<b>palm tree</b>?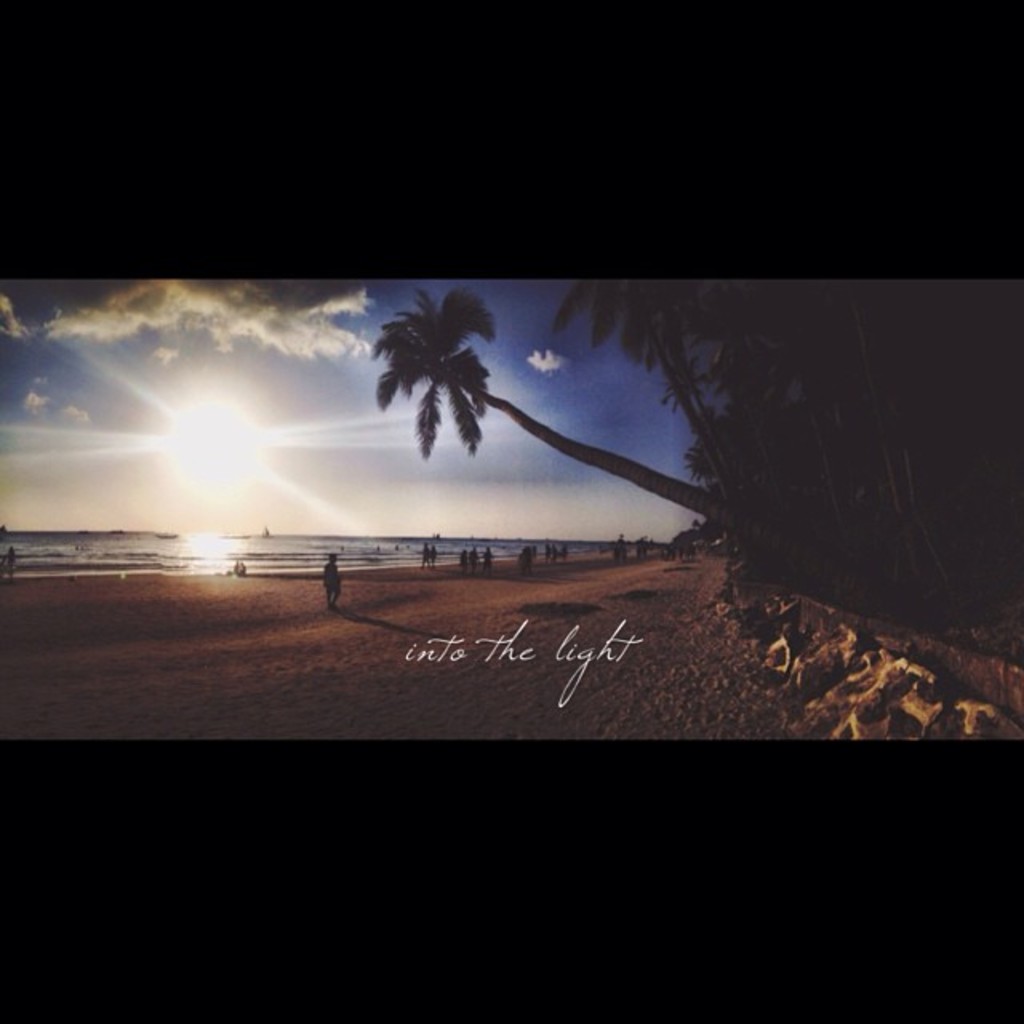
[left=541, top=283, right=738, bottom=525]
